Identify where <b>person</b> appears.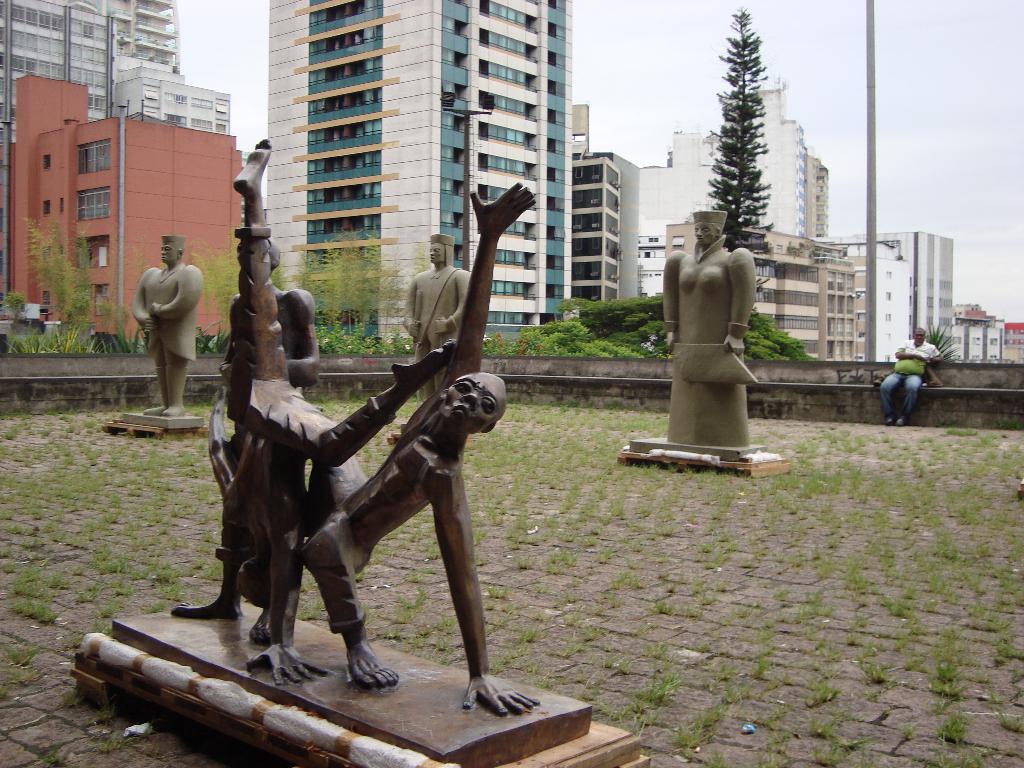
Appears at BBox(878, 323, 945, 426).
